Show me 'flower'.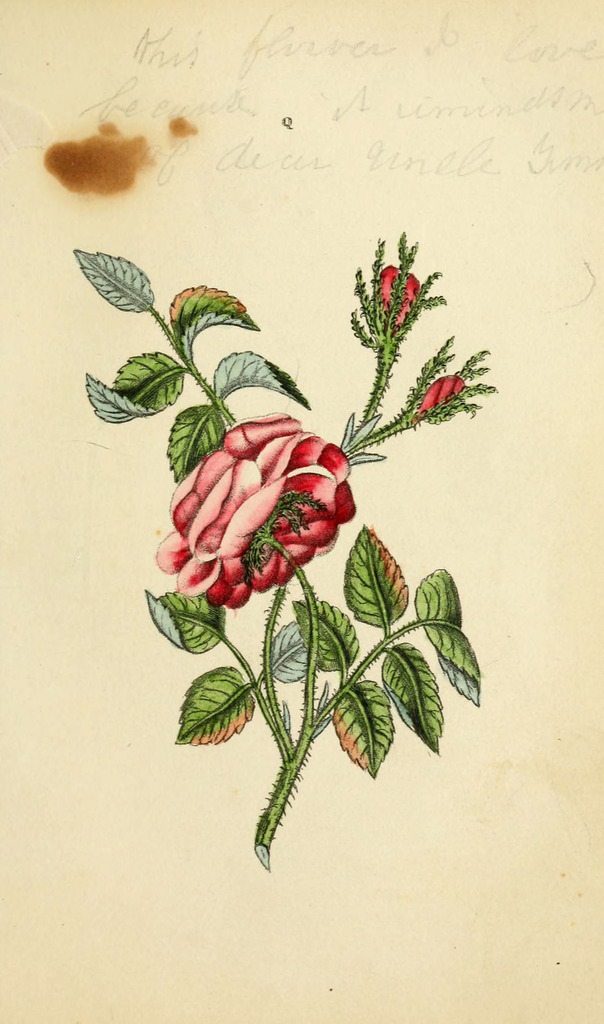
'flower' is here: {"left": 411, "top": 364, "right": 469, "bottom": 424}.
